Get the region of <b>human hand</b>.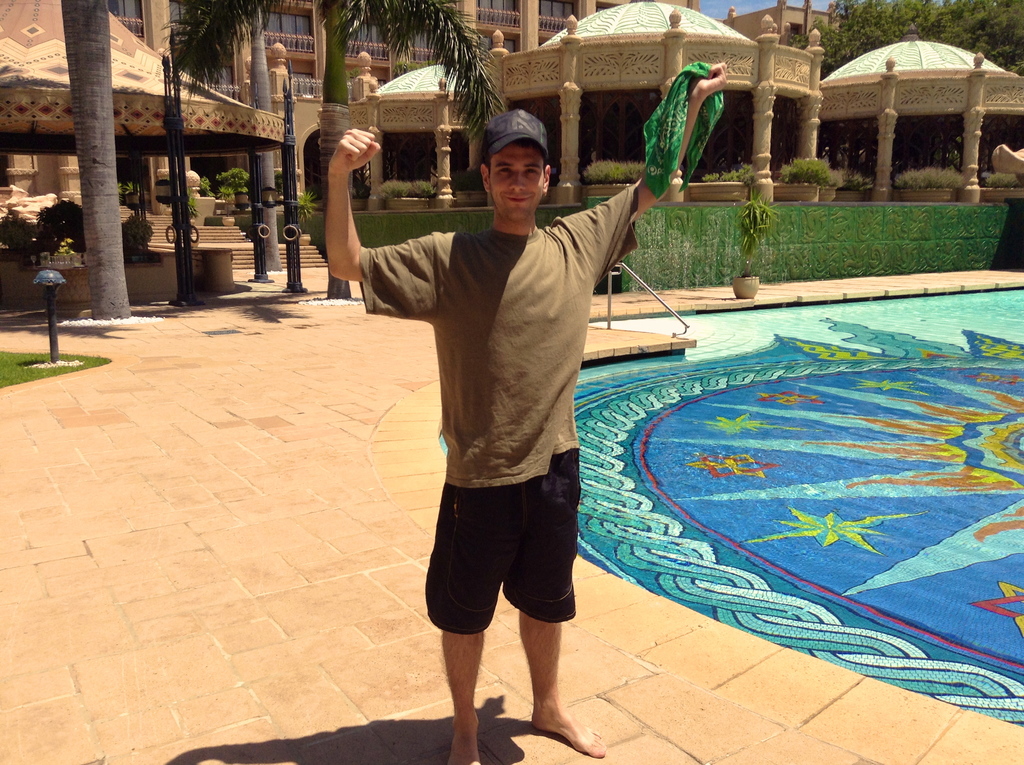
(x1=689, y1=61, x2=727, y2=97).
